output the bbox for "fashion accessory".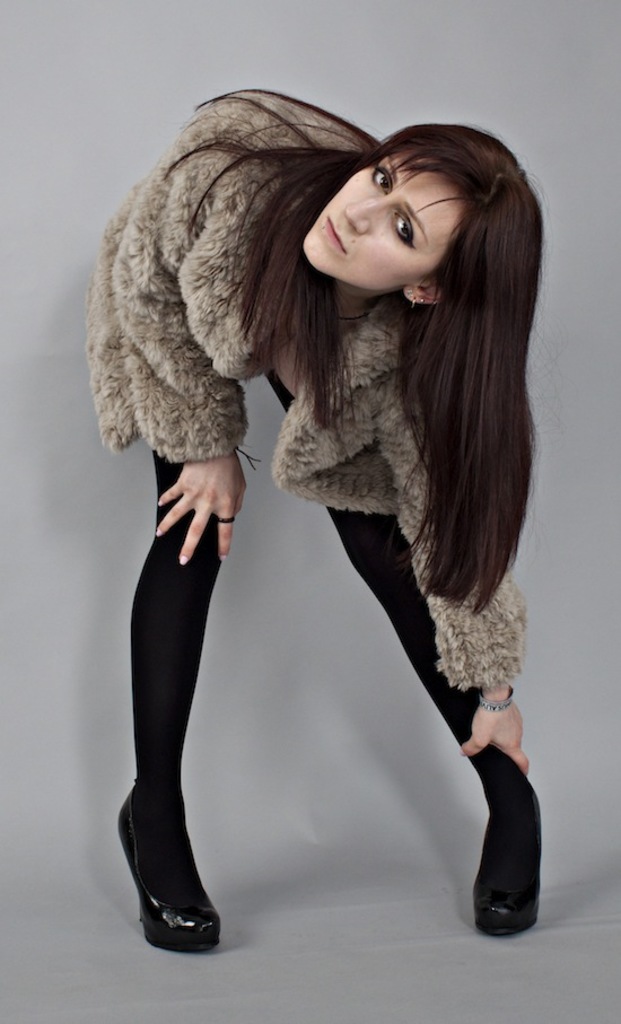
left=475, top=791, right=541, bottom=930.
